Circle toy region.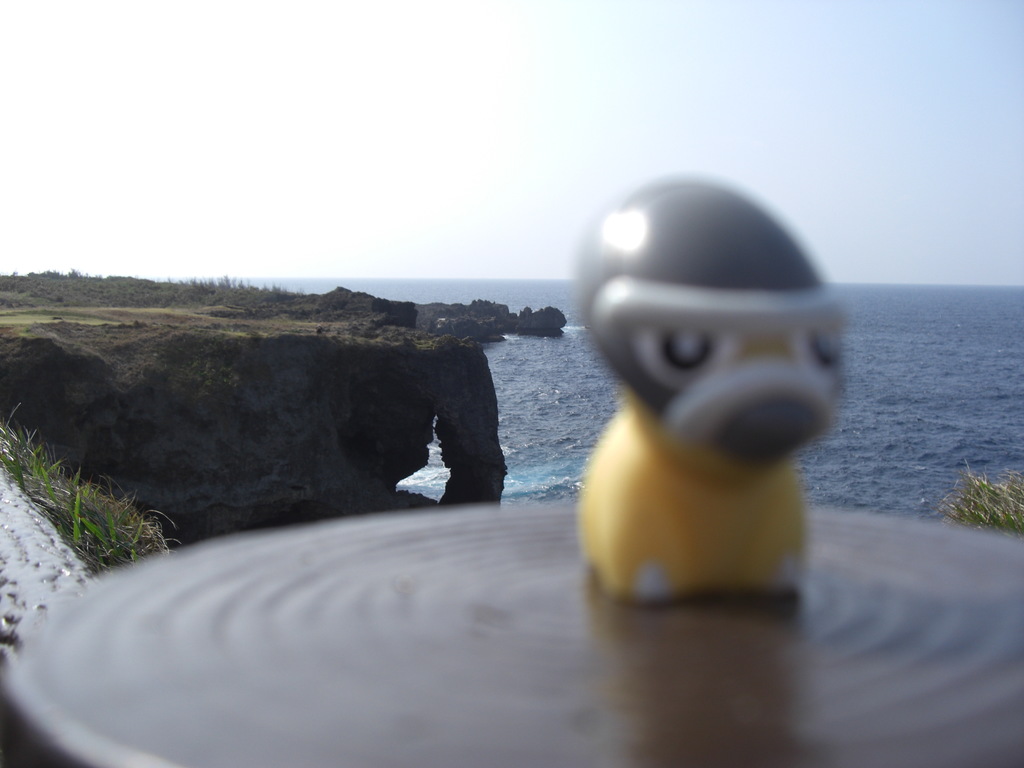
Region: bbox=(546, 178, 860, 641).
